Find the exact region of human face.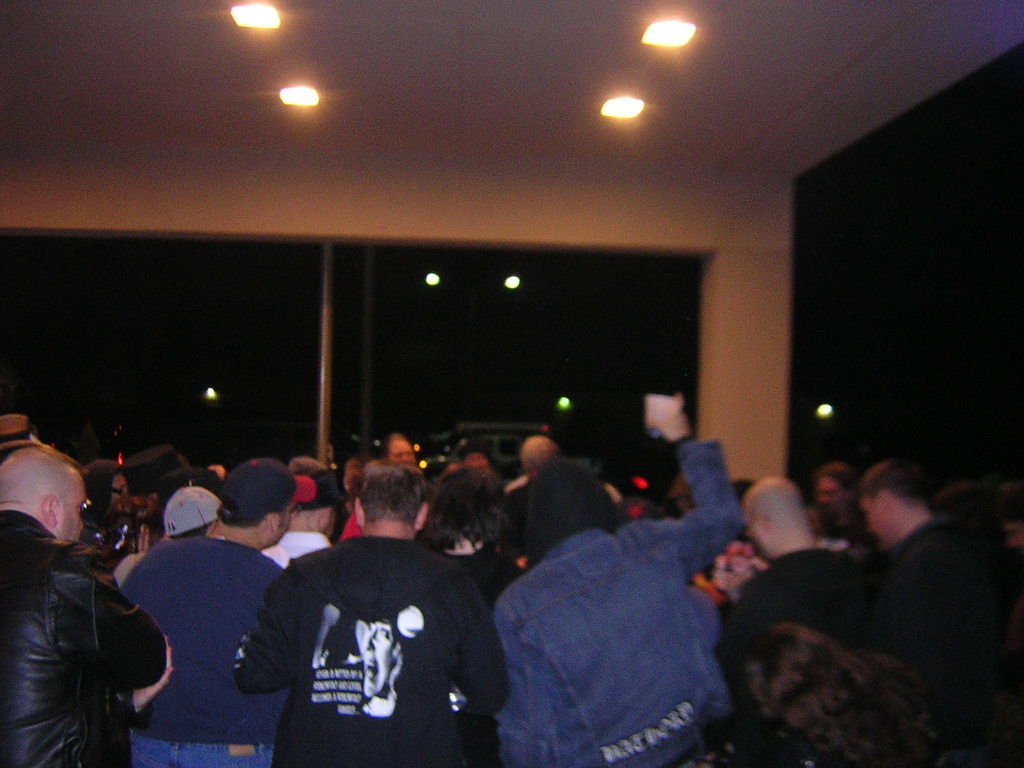
Exact region: bbox=(852, 499, 890, 545).
